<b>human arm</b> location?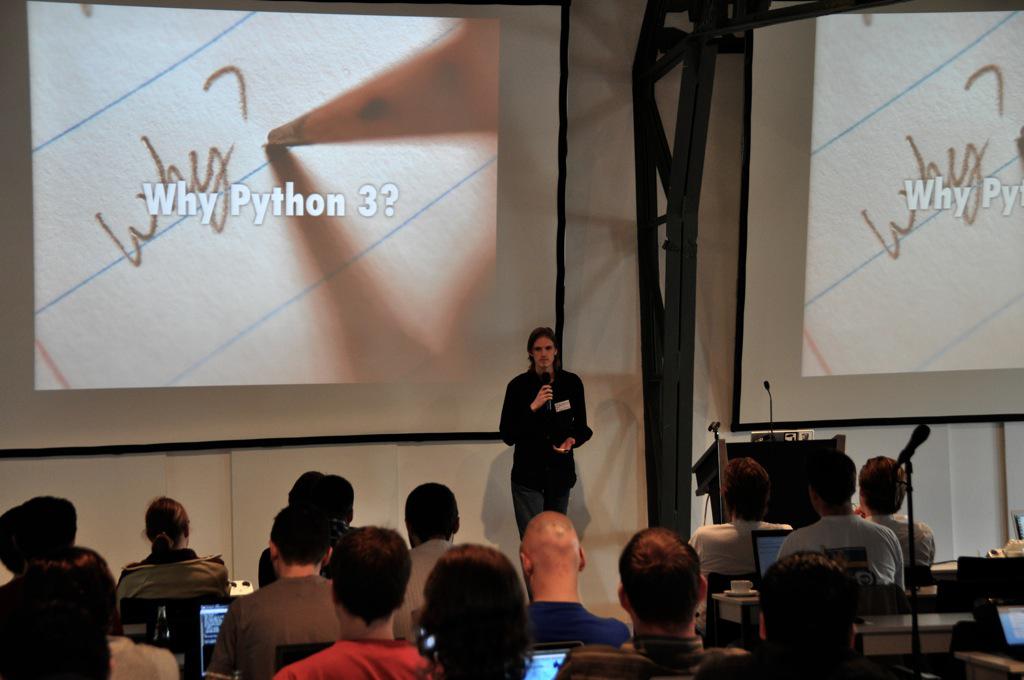
{"left": 270, "top": 662, "right": 305, "bottom": 679}
